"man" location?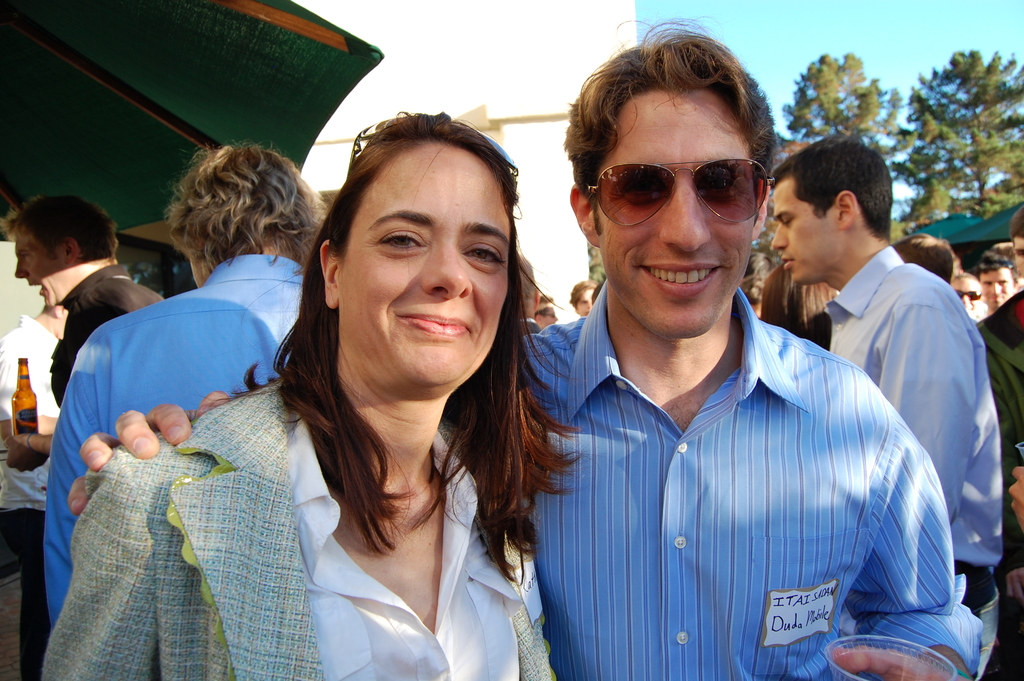
[568,277,598,317]
